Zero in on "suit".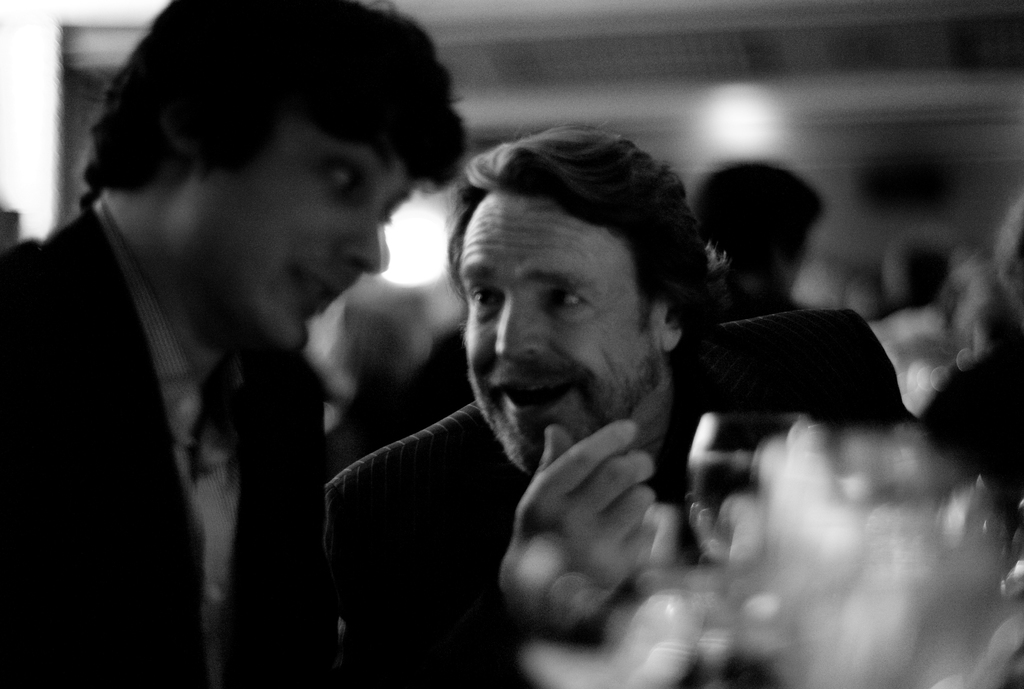
Zeroed in: bbox(324, 307, 924, 688).
